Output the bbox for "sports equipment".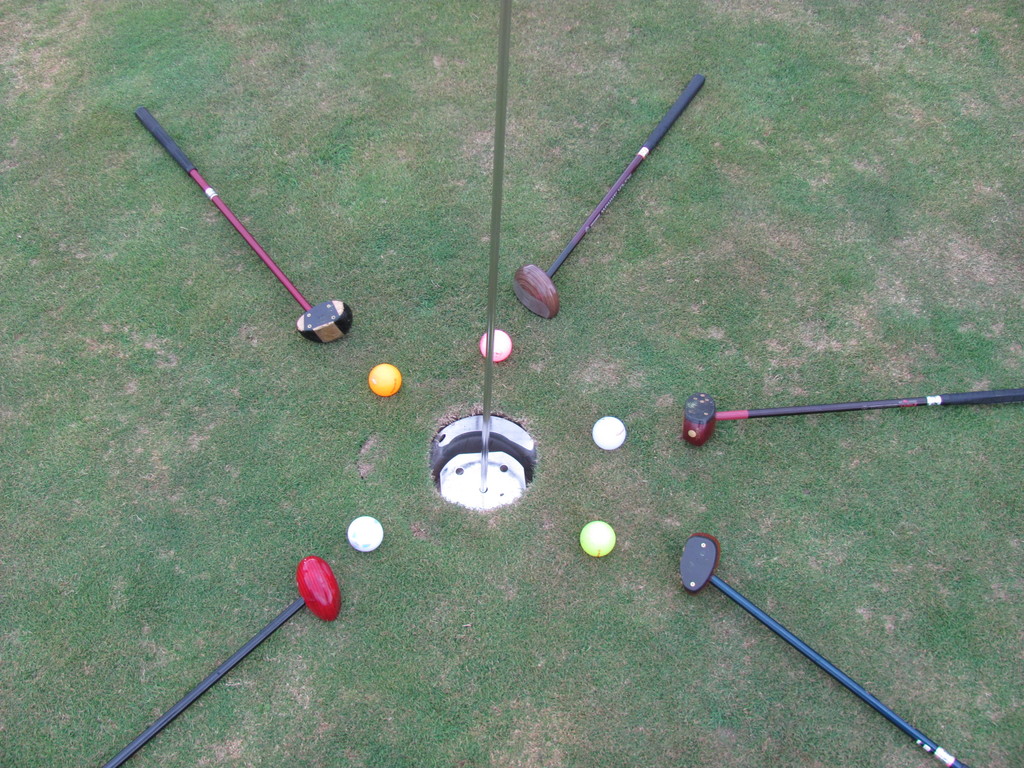
x1=514 y1=71 x2=706 y2=321.
